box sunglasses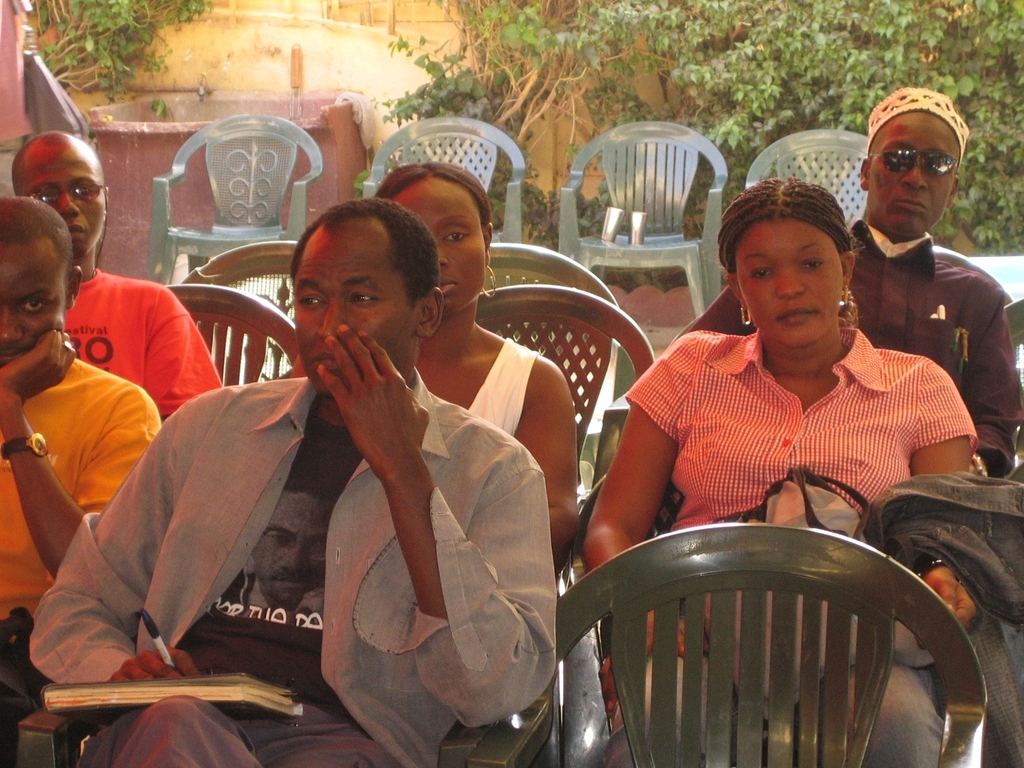
[868, 148, 957, 177]
